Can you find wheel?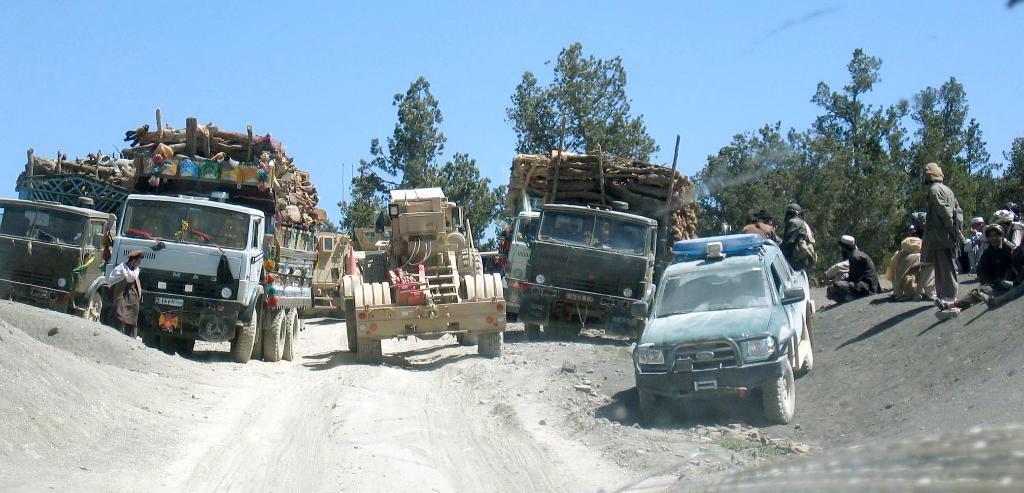
Yes, bounding box: <bbox>229, 309, 255, 364</bbox>.
